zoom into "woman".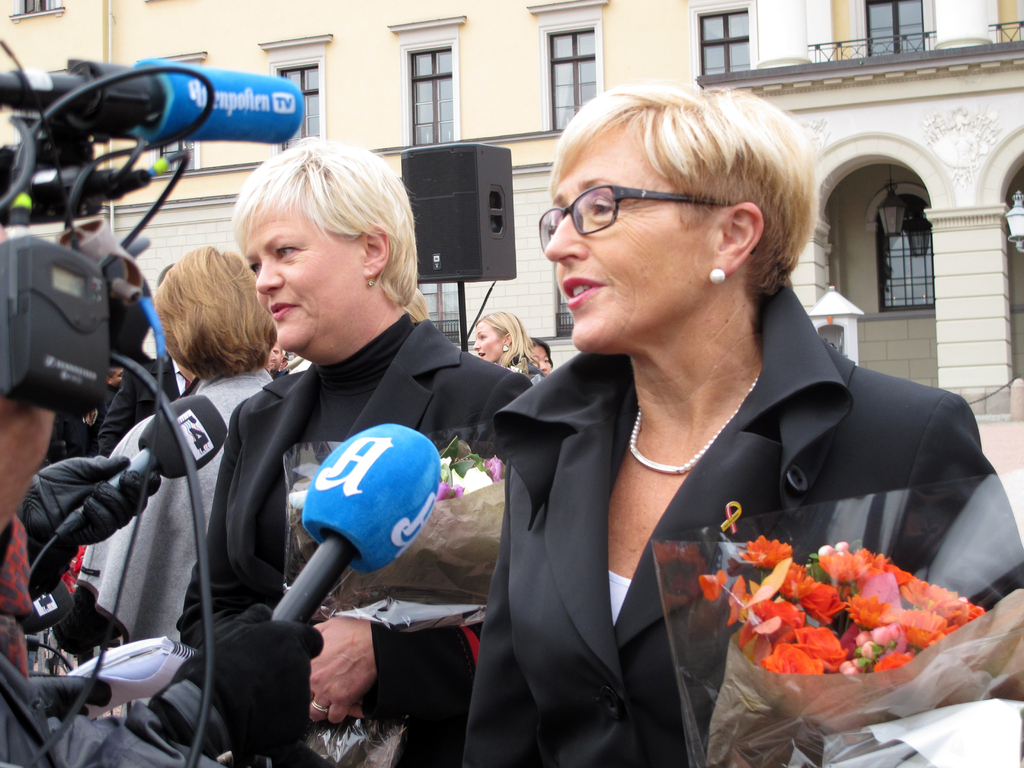
Zoom target: box=[454, 96, 956, 767].
